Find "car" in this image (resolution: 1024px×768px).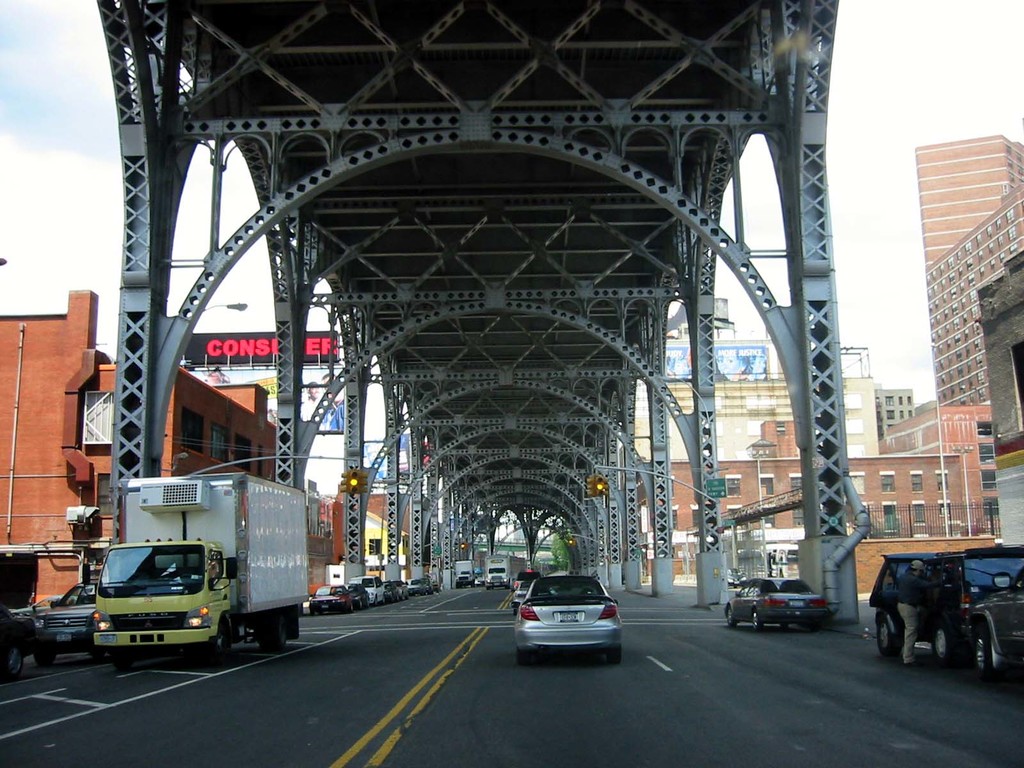
region(404, 577, 425, 589).
